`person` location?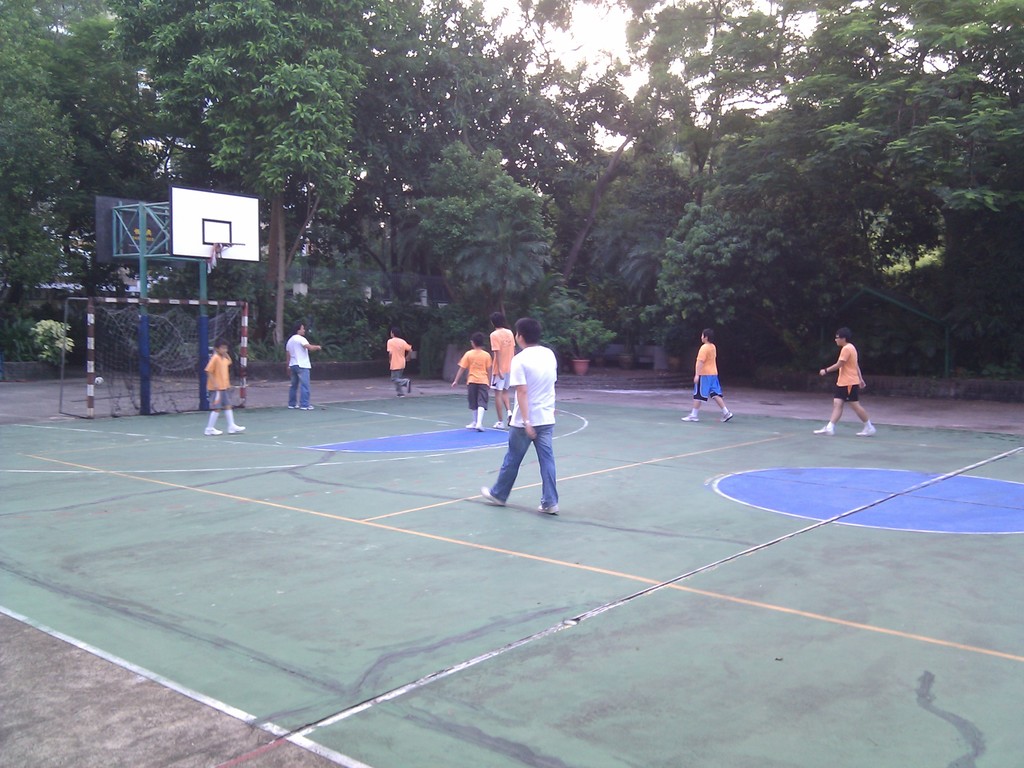
[388, 323, 413, 397]
